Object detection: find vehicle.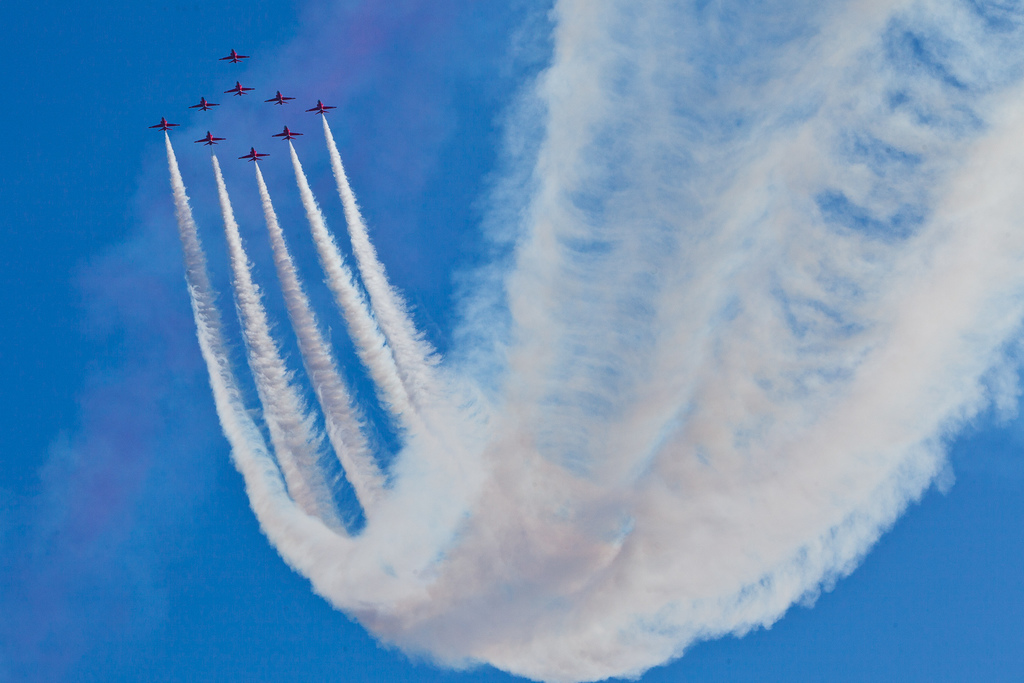
region(305, 99, 335, 117).
